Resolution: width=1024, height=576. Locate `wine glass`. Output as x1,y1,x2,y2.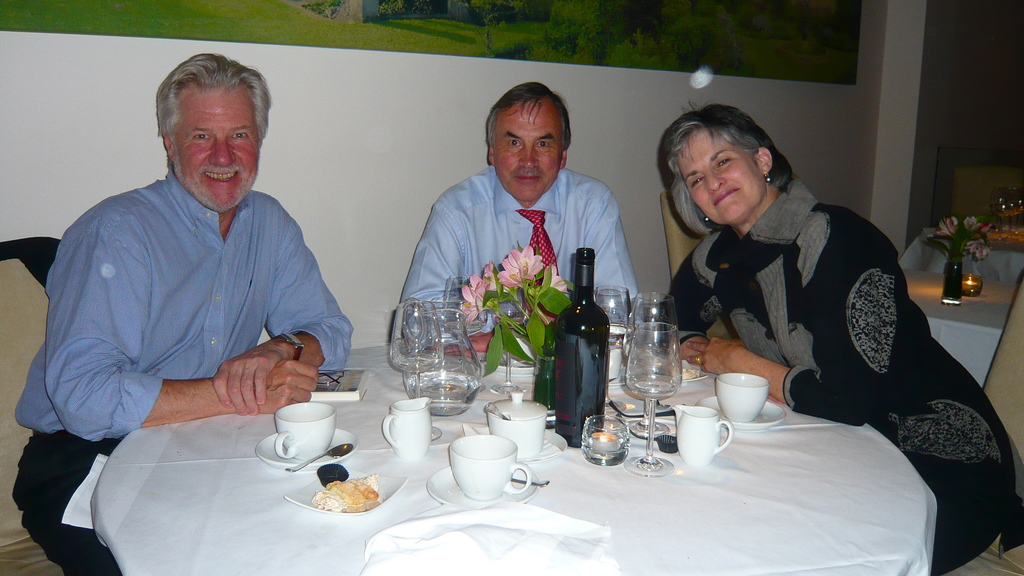
442,272,471,363.
